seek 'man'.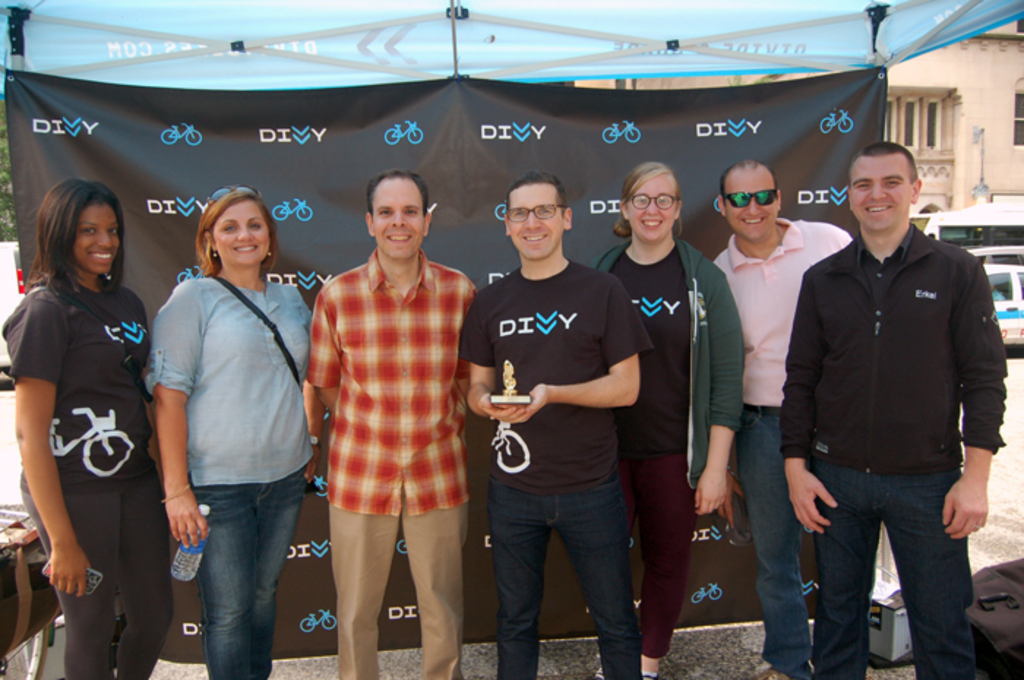
{"left": 453, "top": 170, "right": 657, "bottom": 679}.
